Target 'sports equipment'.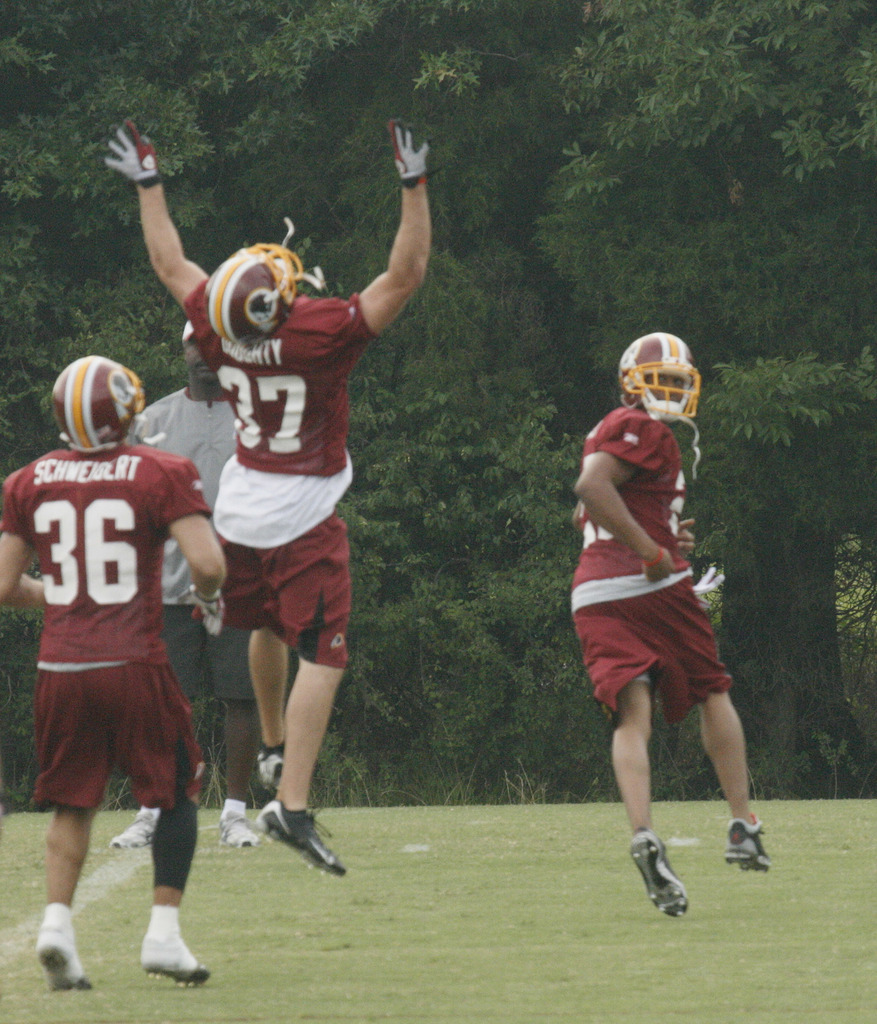
Target region: bbox=(106, 118, 160, 190).
